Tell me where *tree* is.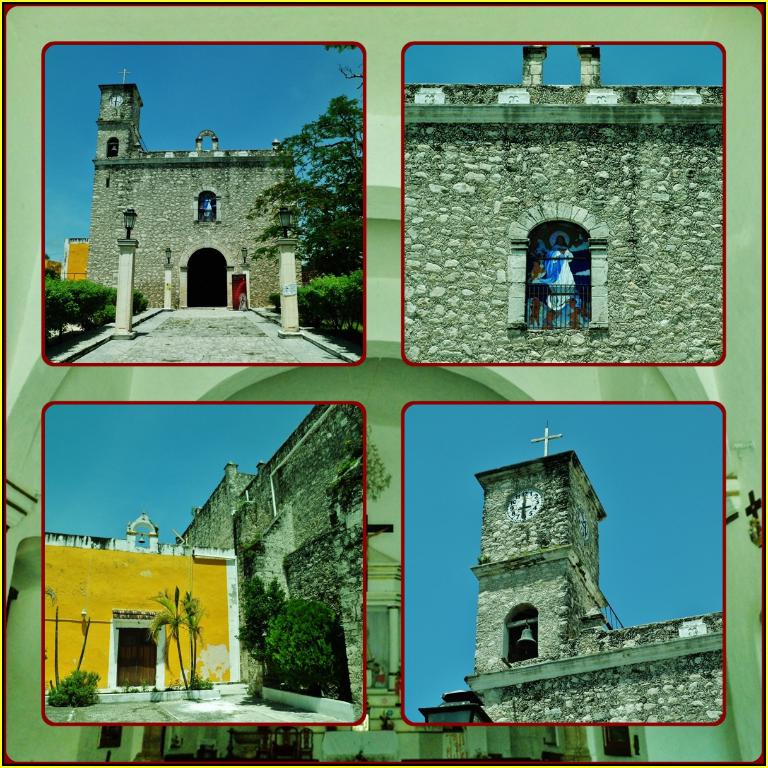
*tree* is at detection(174, 596, 210, 688).
